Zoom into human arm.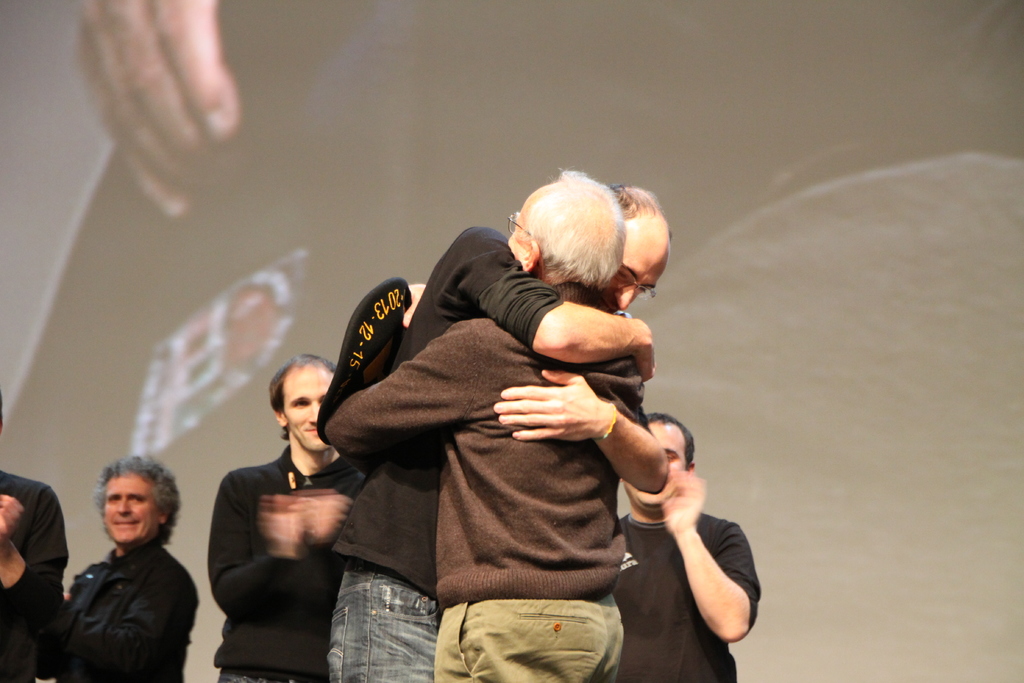
Zoom target: <bbox>1, 483, 72, 629</bbox>.
